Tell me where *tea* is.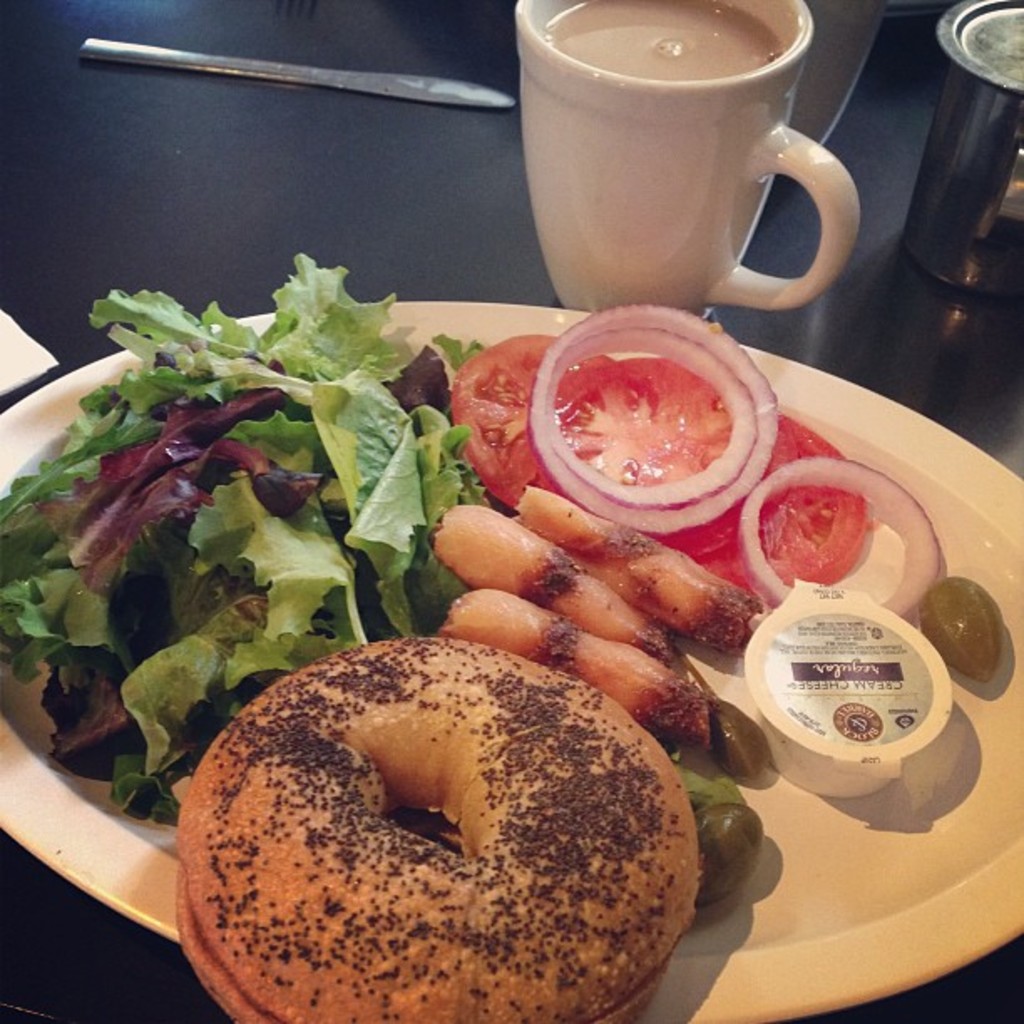
*tea* is at 544 0 795 77.
